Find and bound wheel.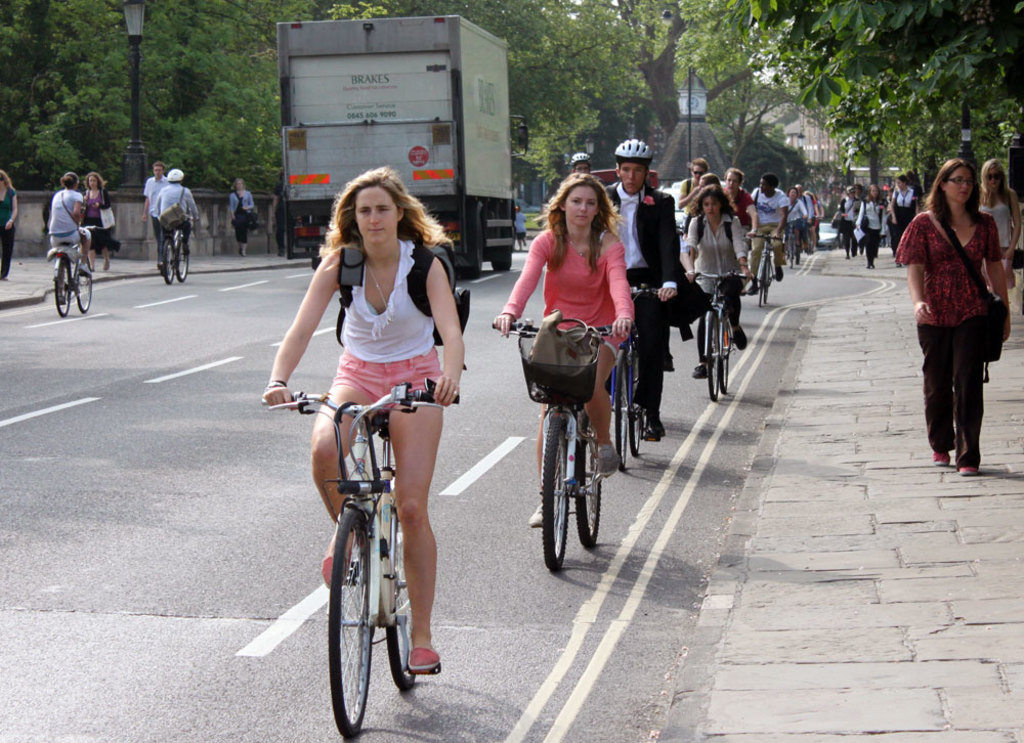
Bound: 331,512,379,739.
